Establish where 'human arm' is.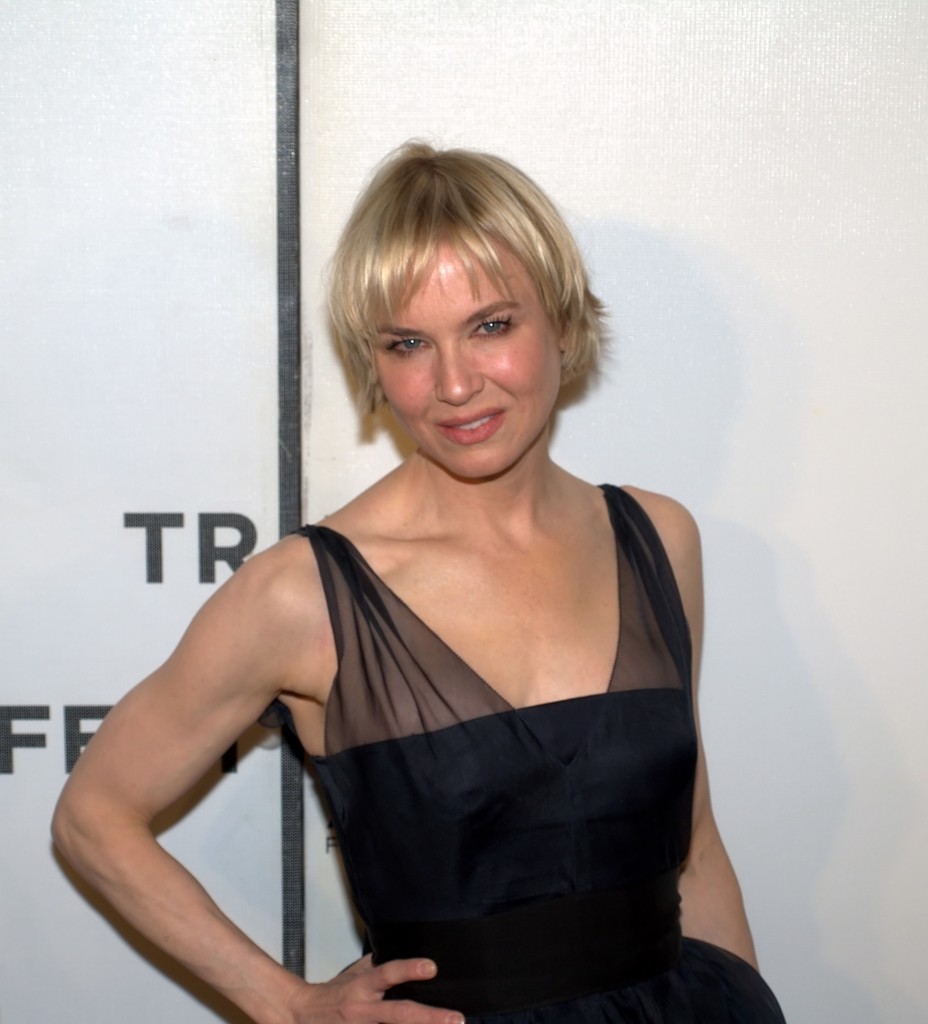
Established at 677:515:764:970.
